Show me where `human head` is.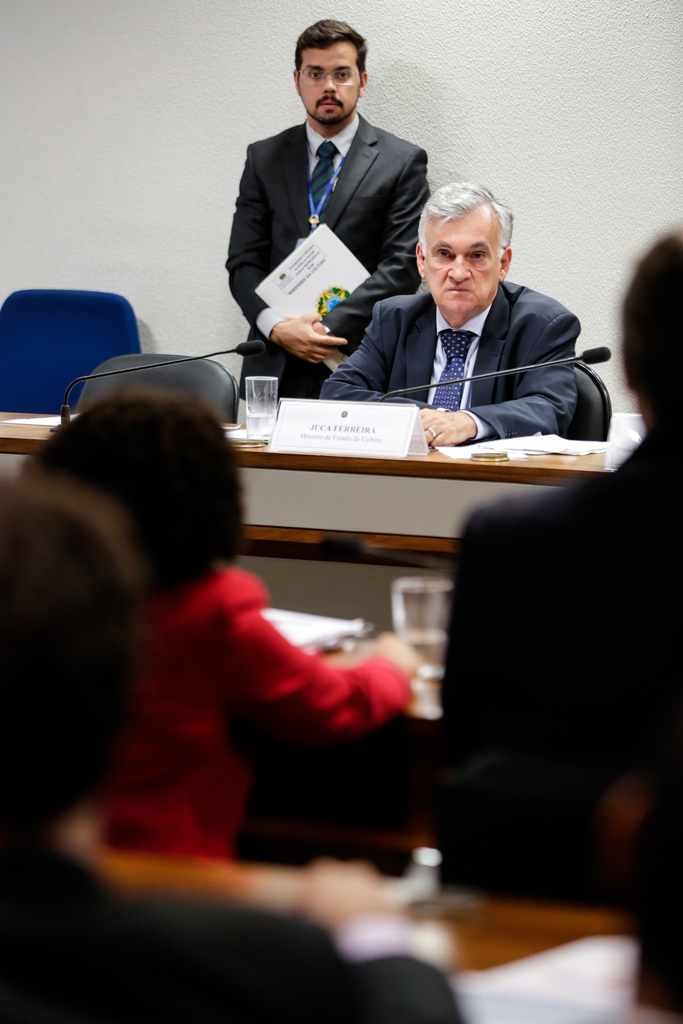
`human head` is at <bbox>414, 180, 510, 319</bbox>.
